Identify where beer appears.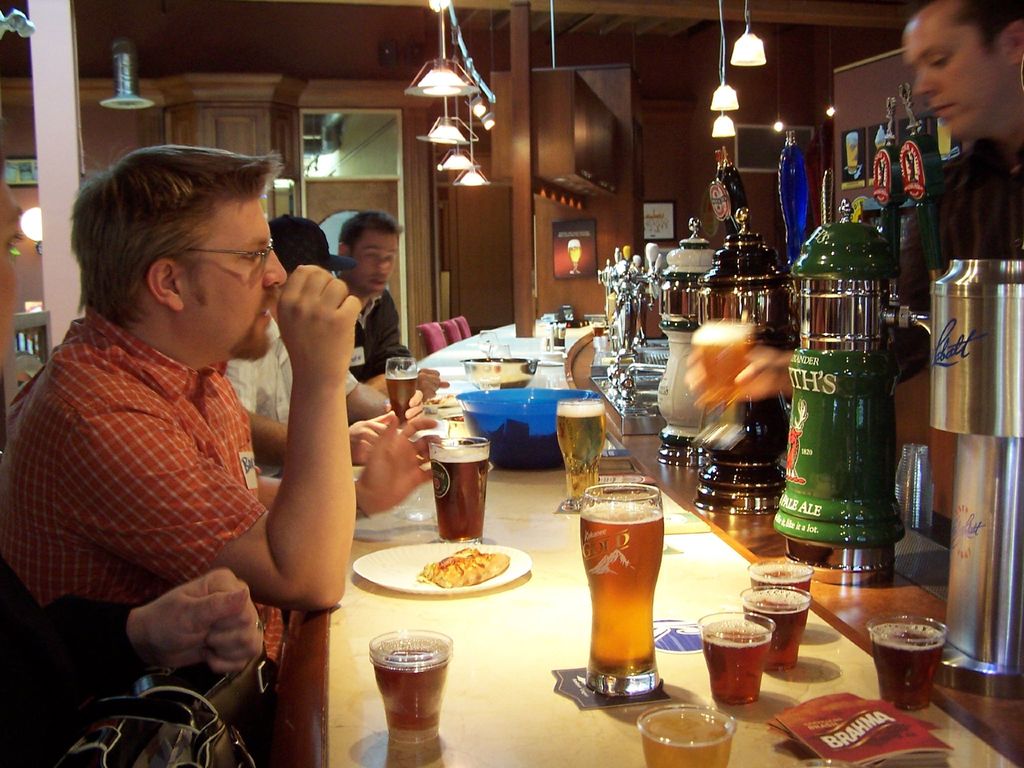
Appears at left=370, top=630, right=453, bottom=753.
